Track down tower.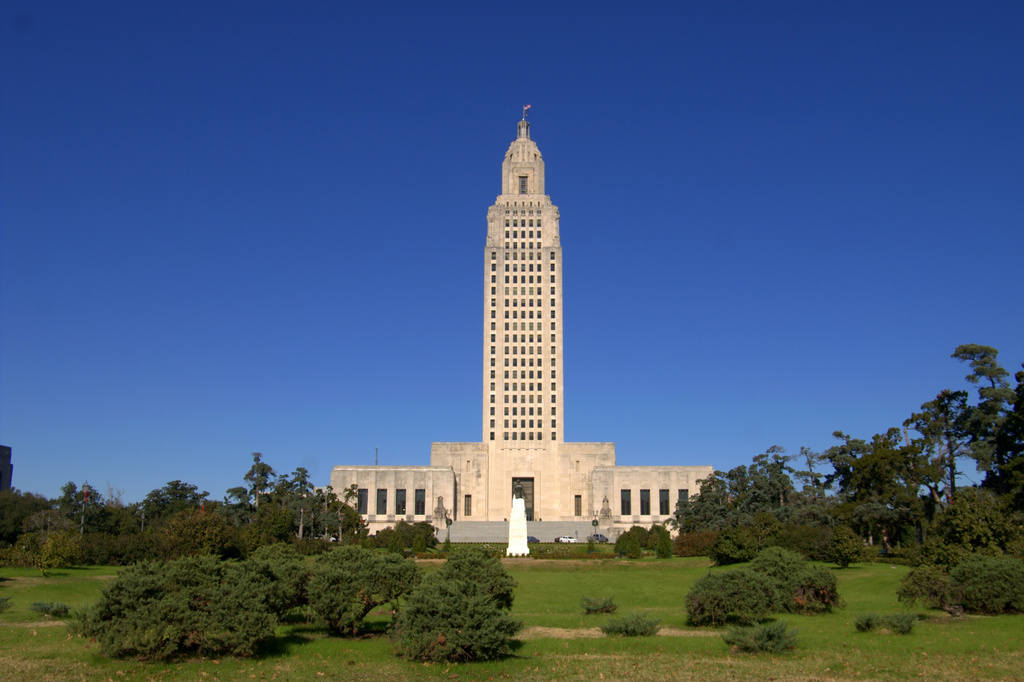
Tracked to x1=483 y1=105 x2=563 y2=442.
